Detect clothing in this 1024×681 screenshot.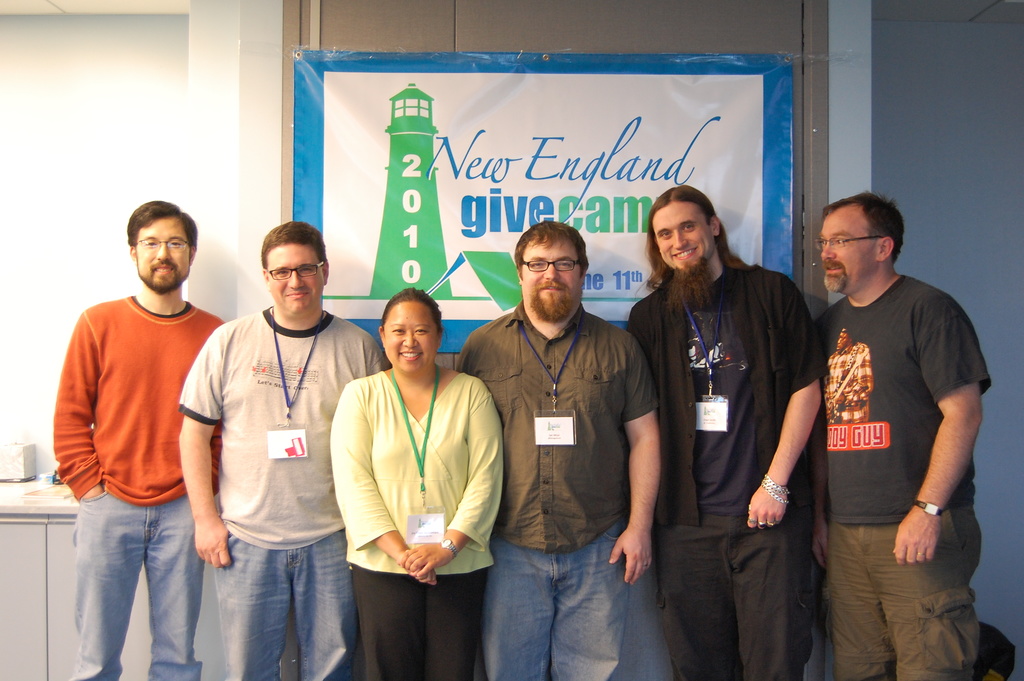
Detection: <box>640,202,824,656</box>.
